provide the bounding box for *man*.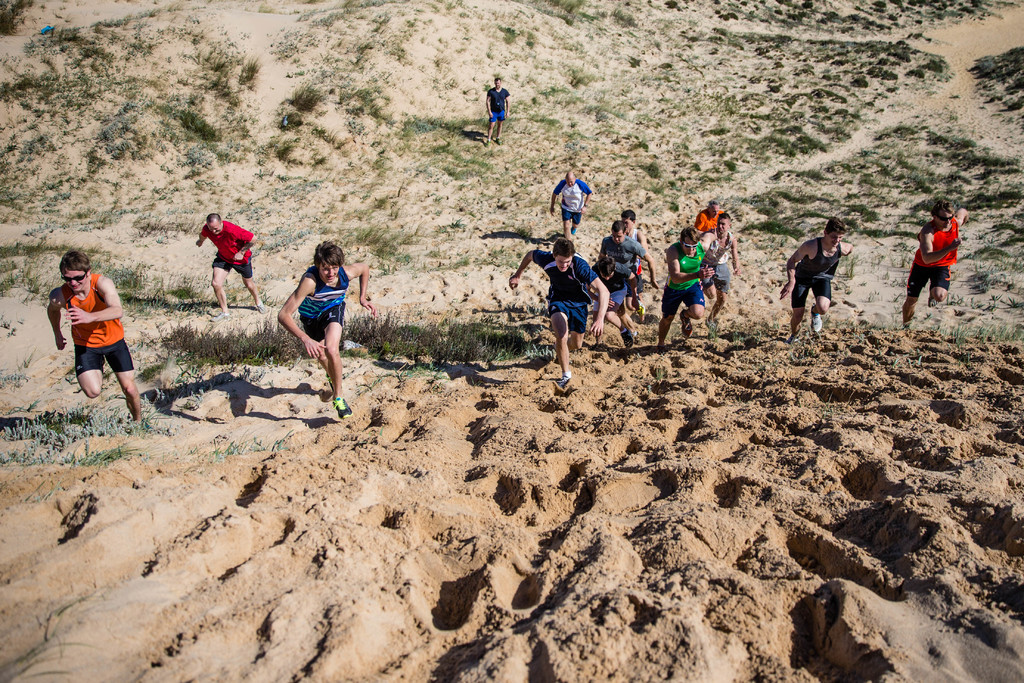
[902,198,968,330].
